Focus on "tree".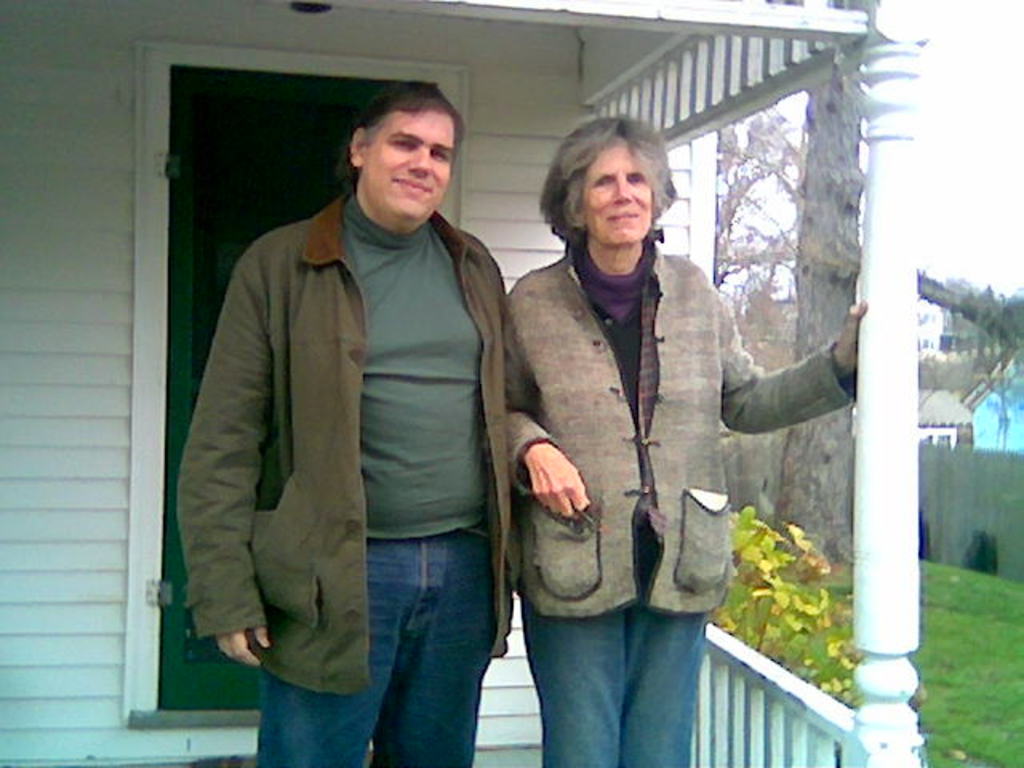
Focused at detection(765, 0, 1022, 573).
